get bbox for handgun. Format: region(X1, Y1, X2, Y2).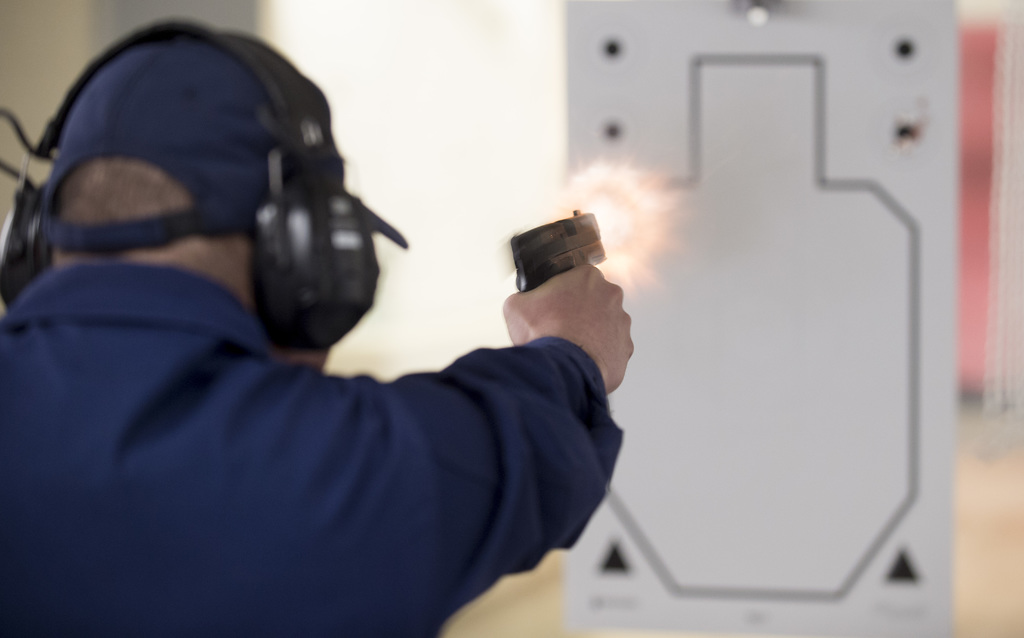
region(509, 210, 607, 290).
